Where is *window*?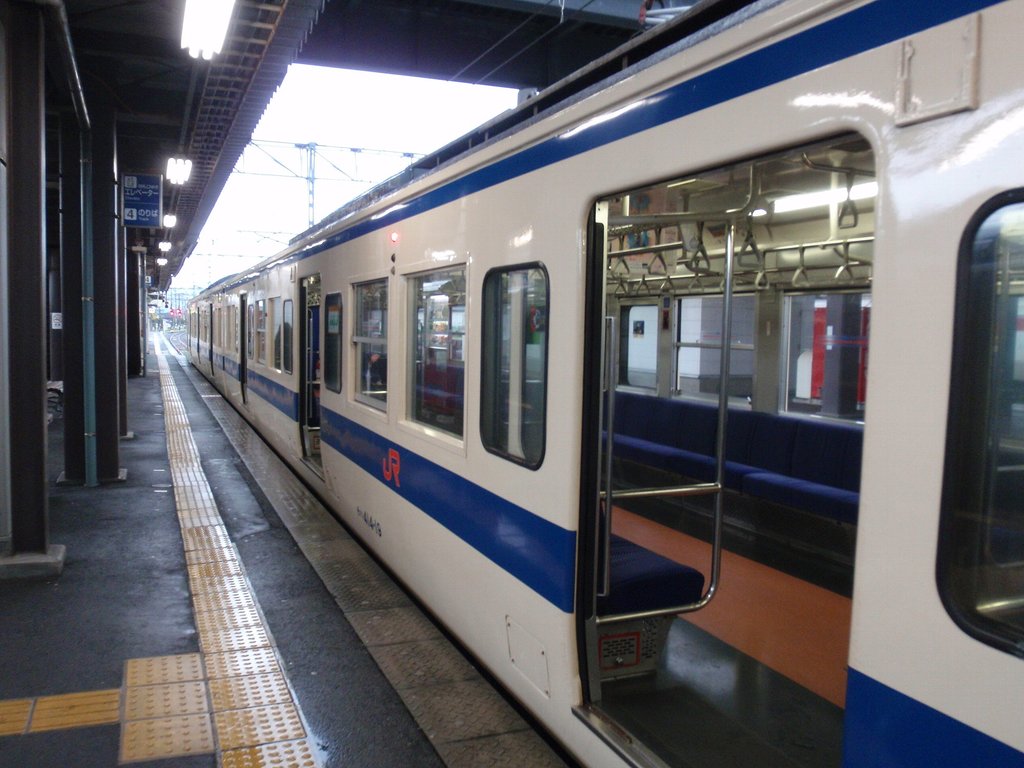
rect(279, 302, 299, 378).
